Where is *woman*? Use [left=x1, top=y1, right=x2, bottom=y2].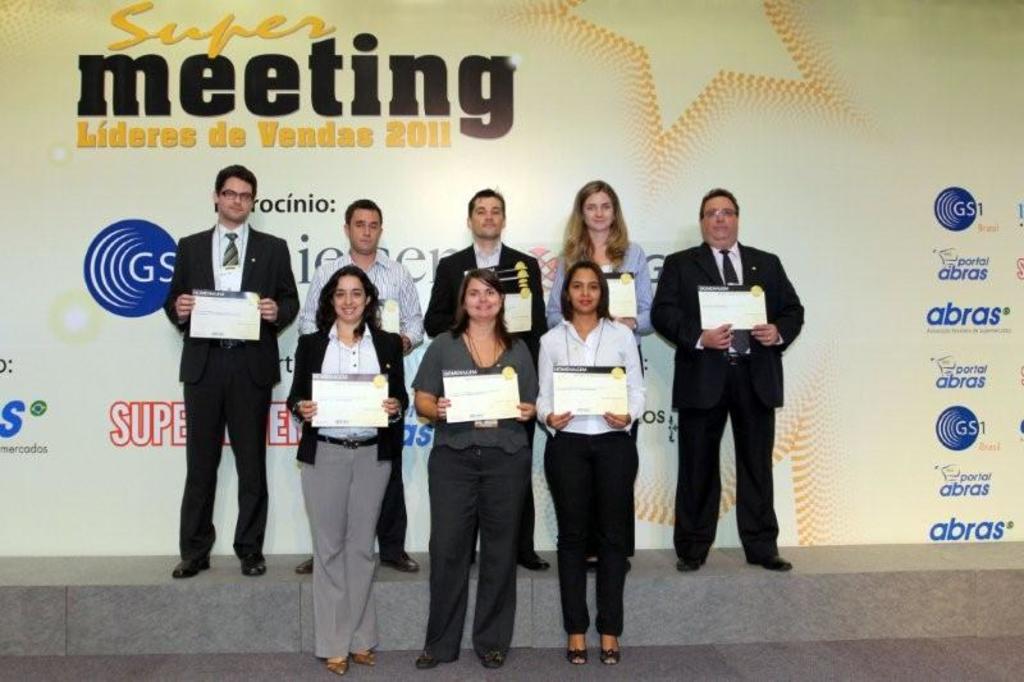
[left=280, top=261, right=410, bottom=681].
